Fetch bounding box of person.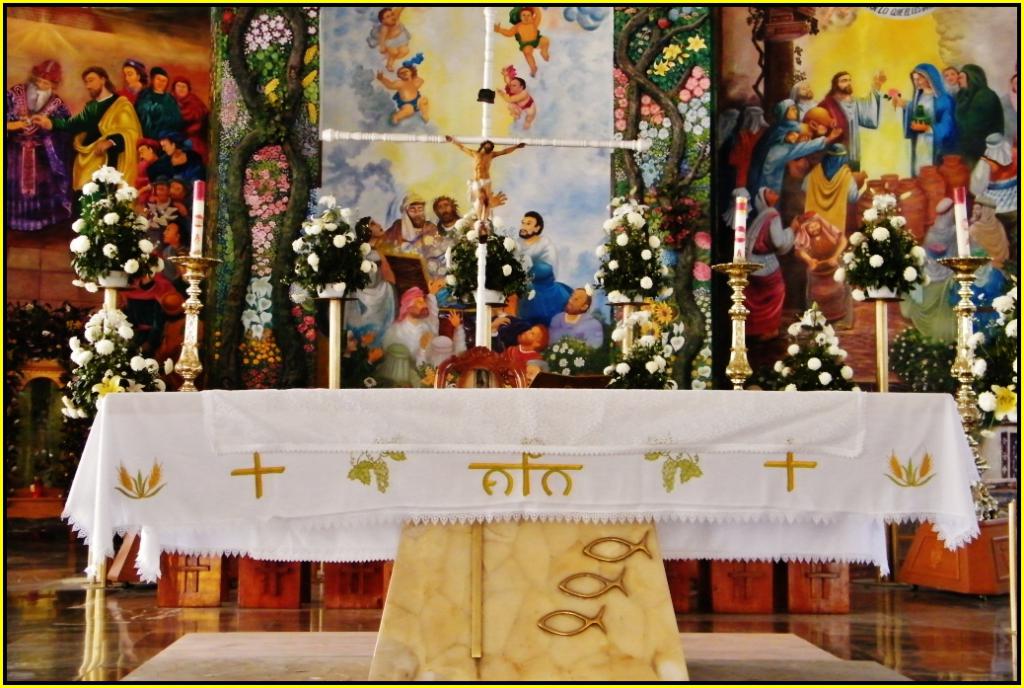
Bbox: bbox(493, 79, 538, 129).
